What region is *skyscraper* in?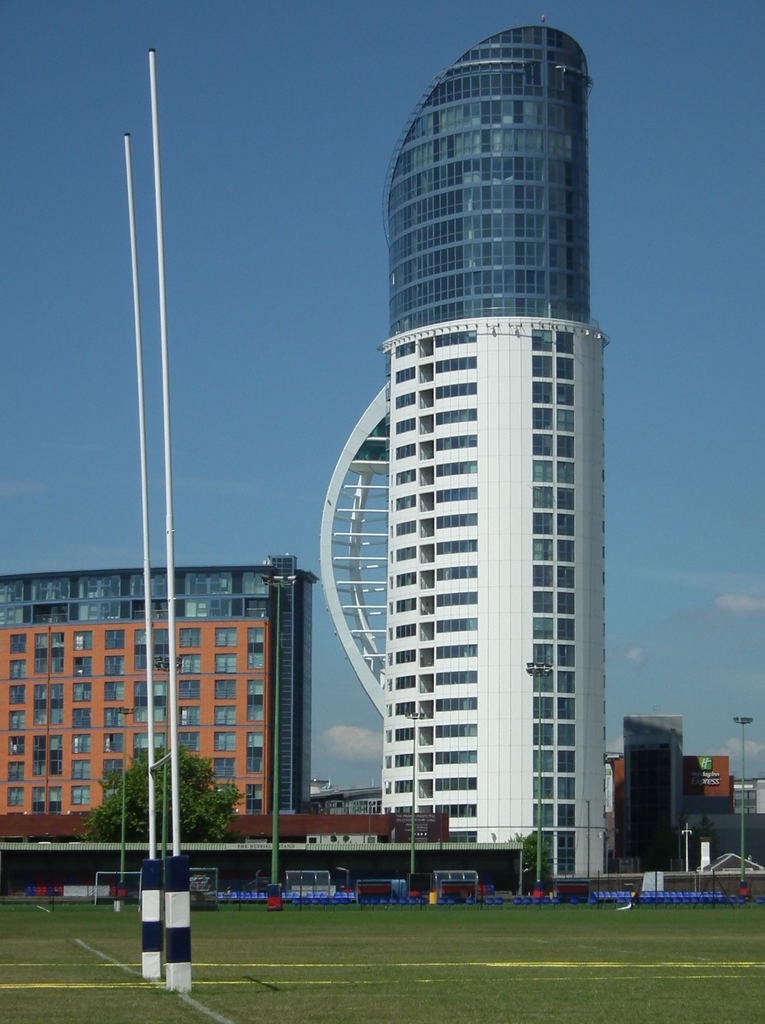
609 707 691 867.
